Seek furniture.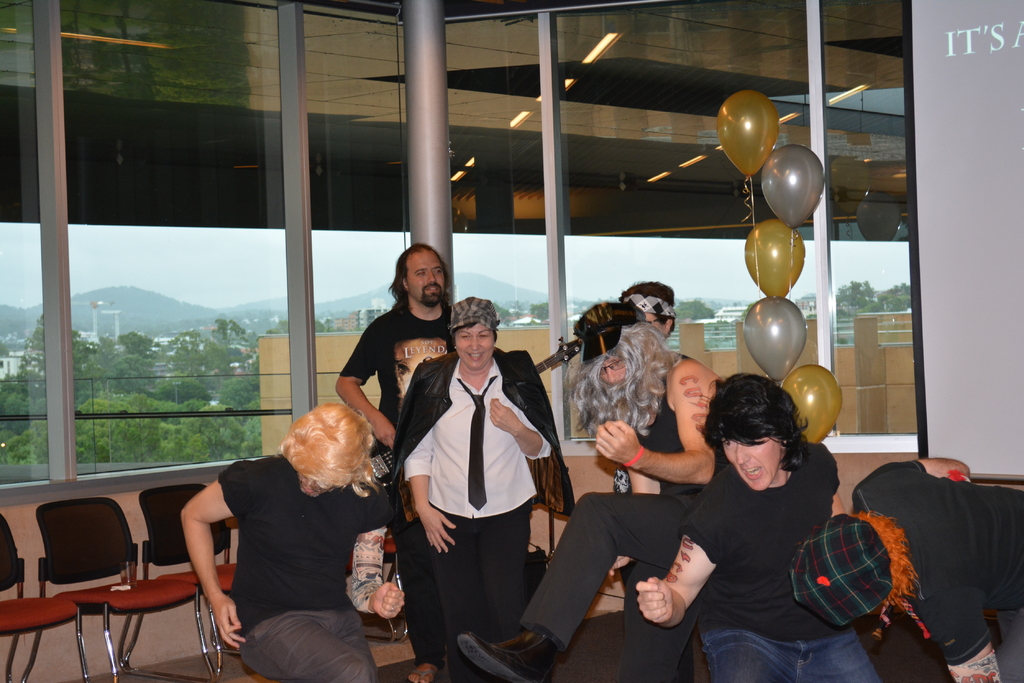
locate(0, 515, 87, 682).
